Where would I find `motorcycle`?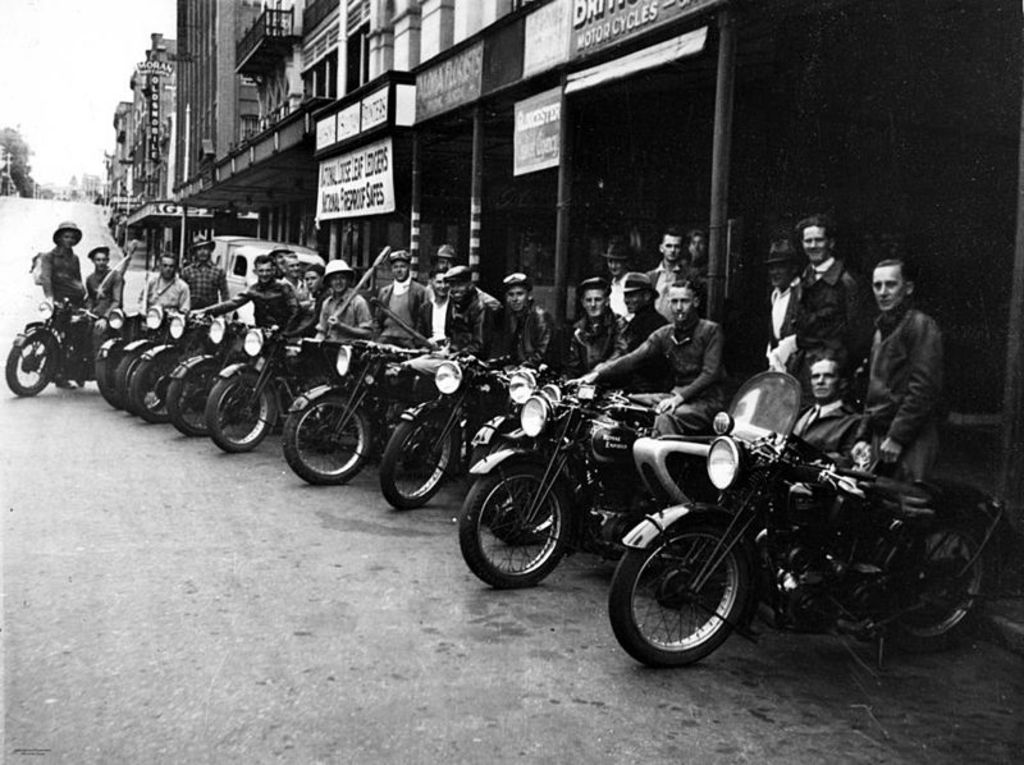
At <region>283, 338, 411, 484</region>.
